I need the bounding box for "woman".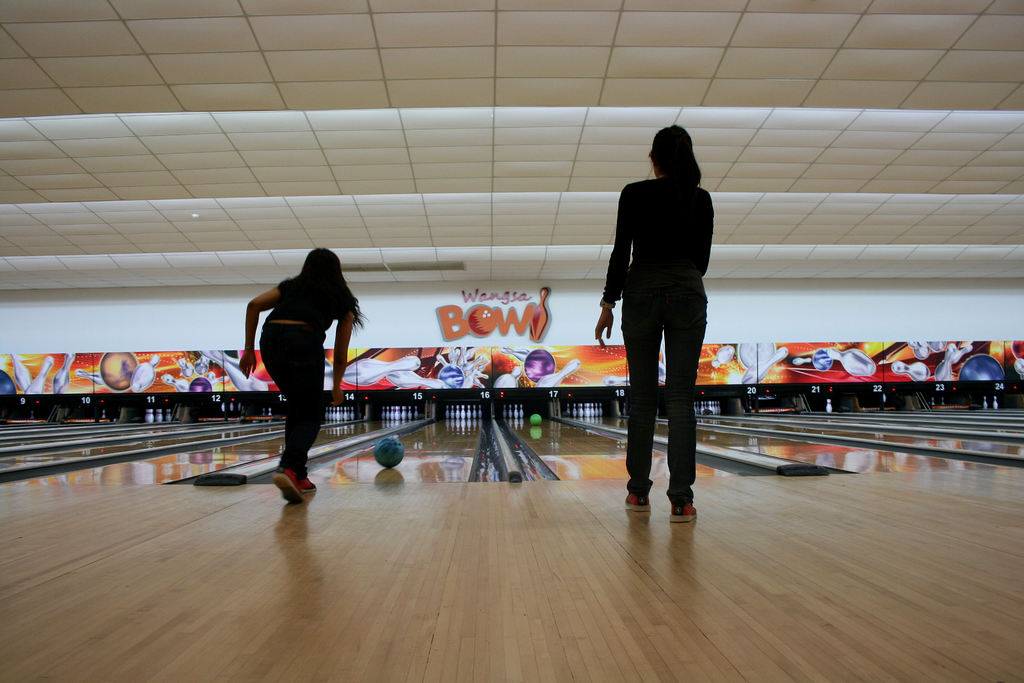
Here it is: [587,126,717,527].
